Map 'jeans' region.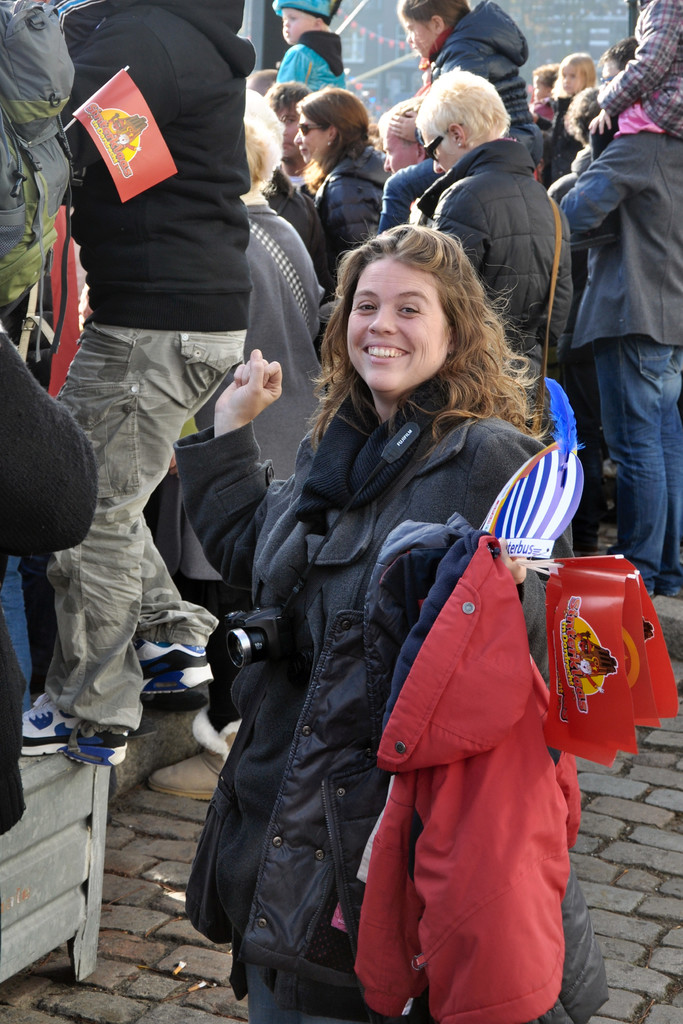
Mapped to [x1=0, y1=536, x2=44, y2=718].
